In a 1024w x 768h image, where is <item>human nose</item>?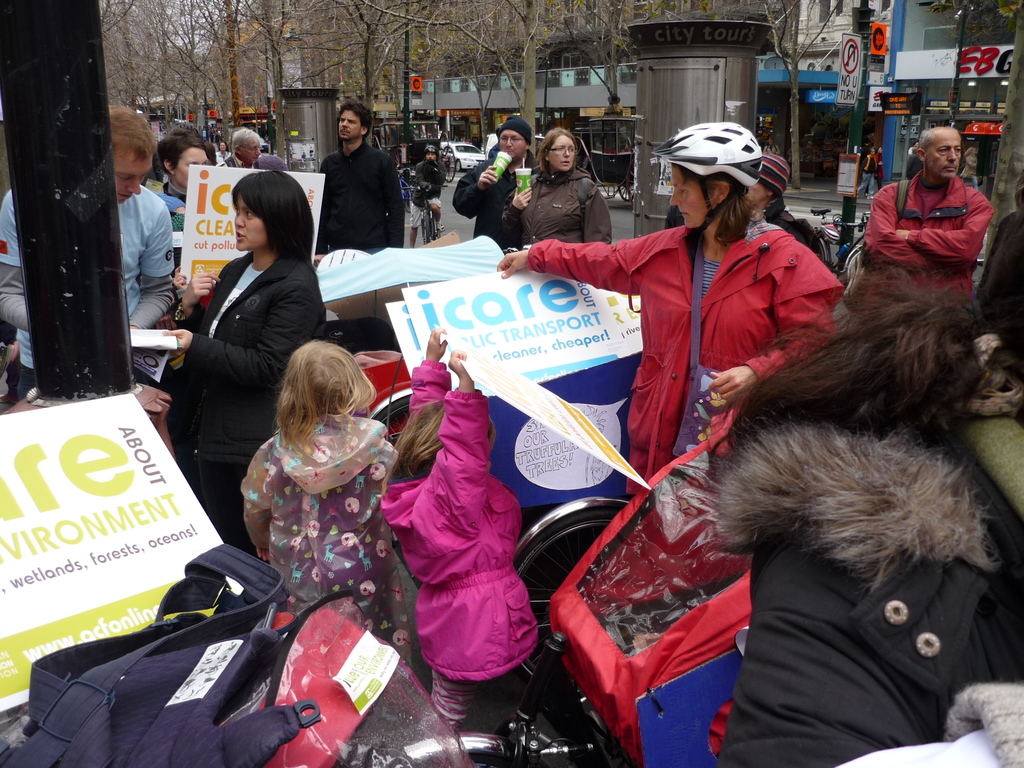
left=255, top=148, right=260, bottom=155.
